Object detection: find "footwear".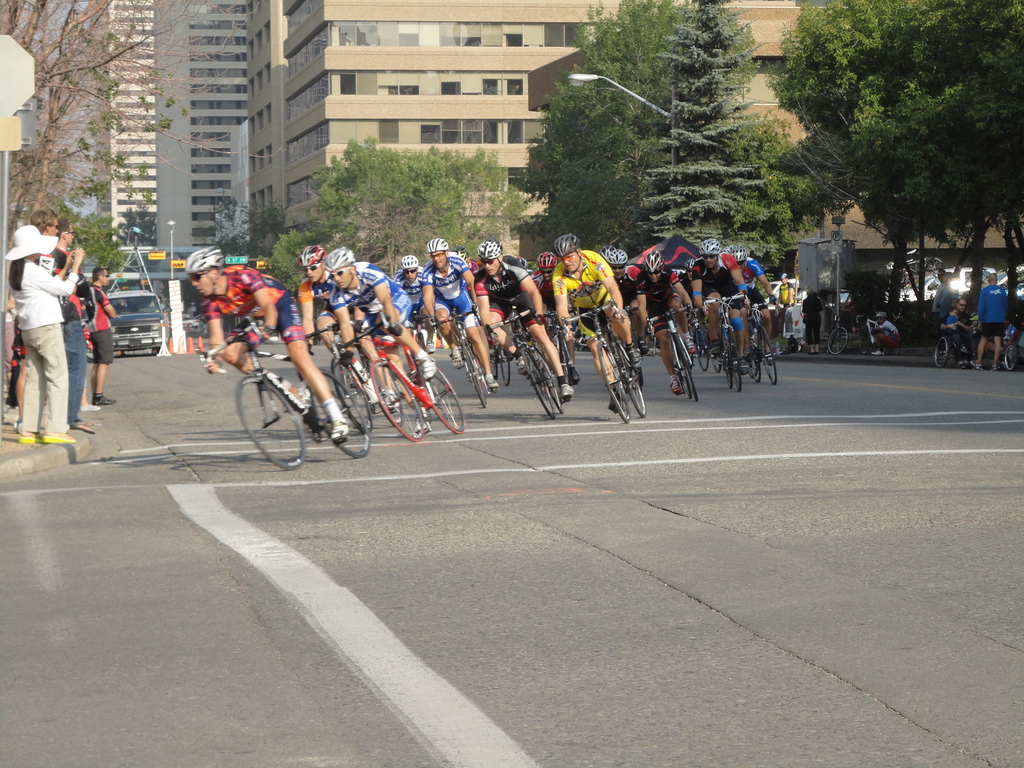
[486, 376, 501, 390].
